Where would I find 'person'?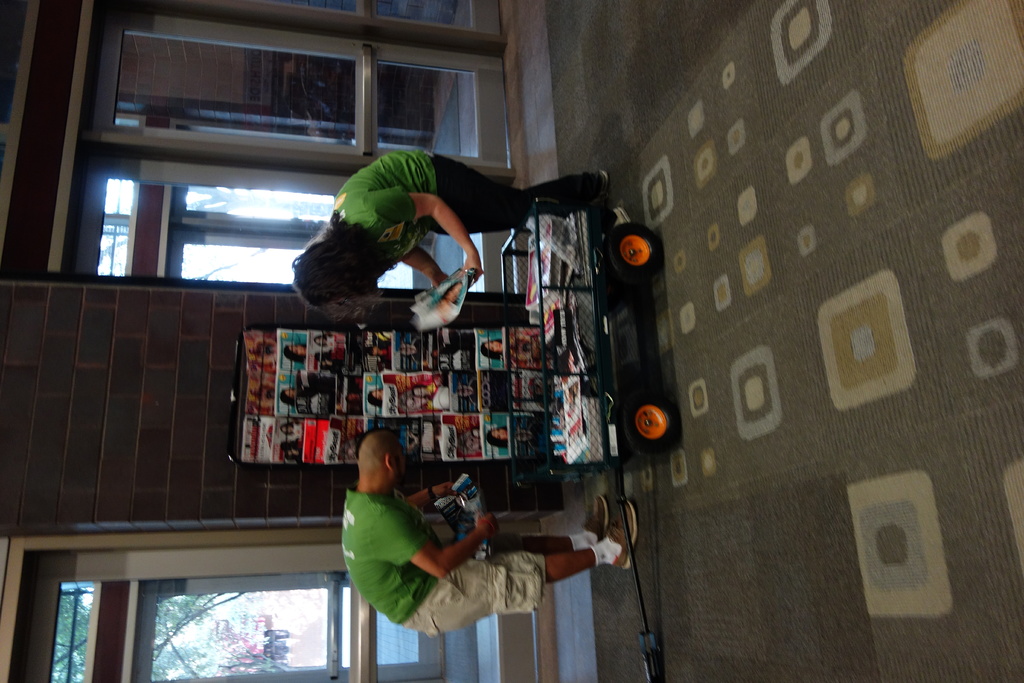
At (283, 342, 309, 367).
